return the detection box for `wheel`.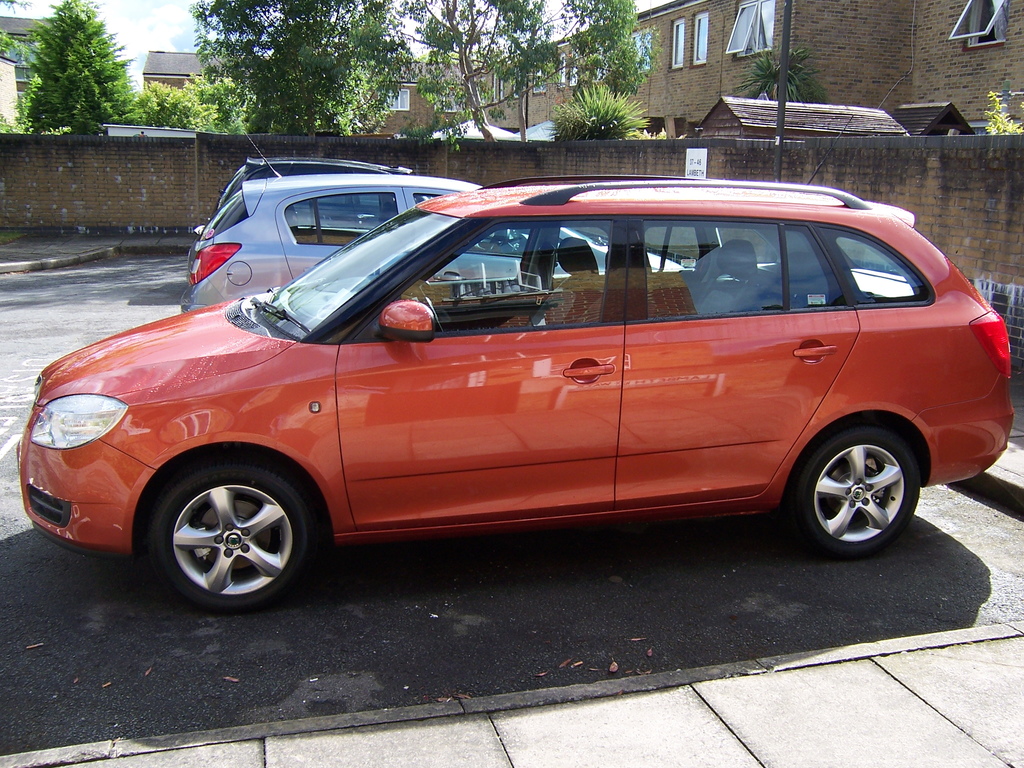
134,464,314,607.
